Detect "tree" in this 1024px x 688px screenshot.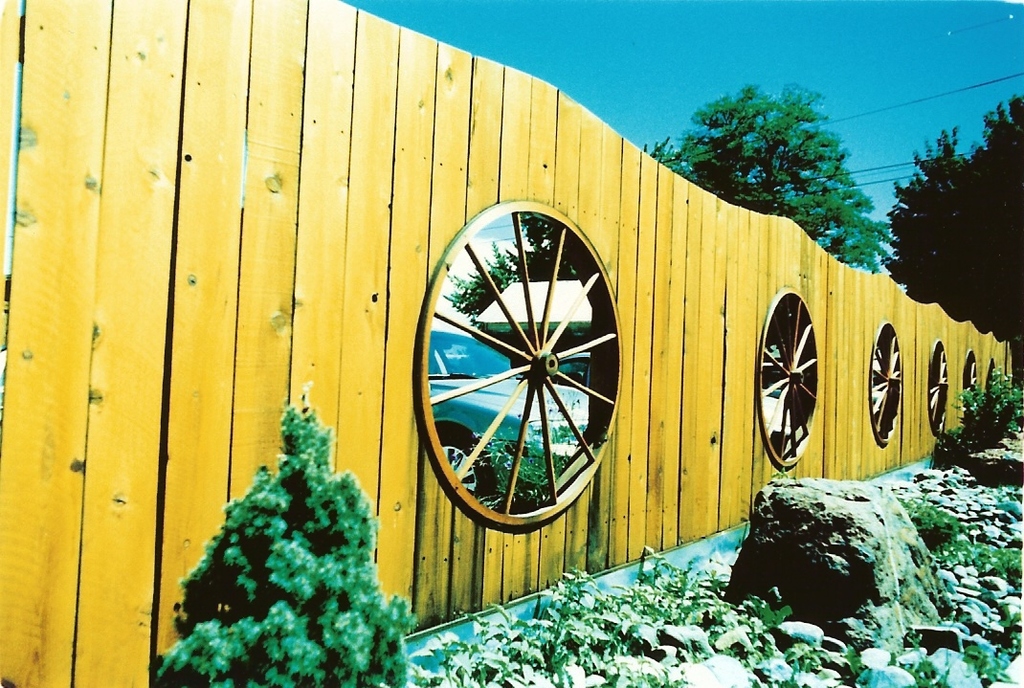
Detection: bbox(445, 216, 589, 325).
